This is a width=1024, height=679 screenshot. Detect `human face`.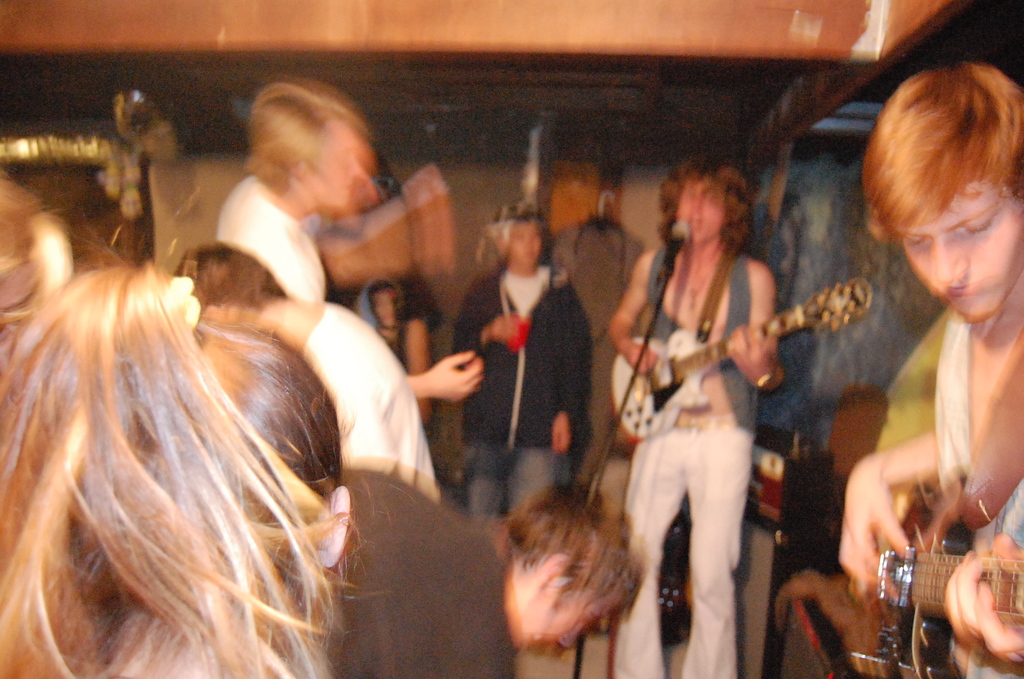
[left=902, top=180, right=1023, bottom=322].
